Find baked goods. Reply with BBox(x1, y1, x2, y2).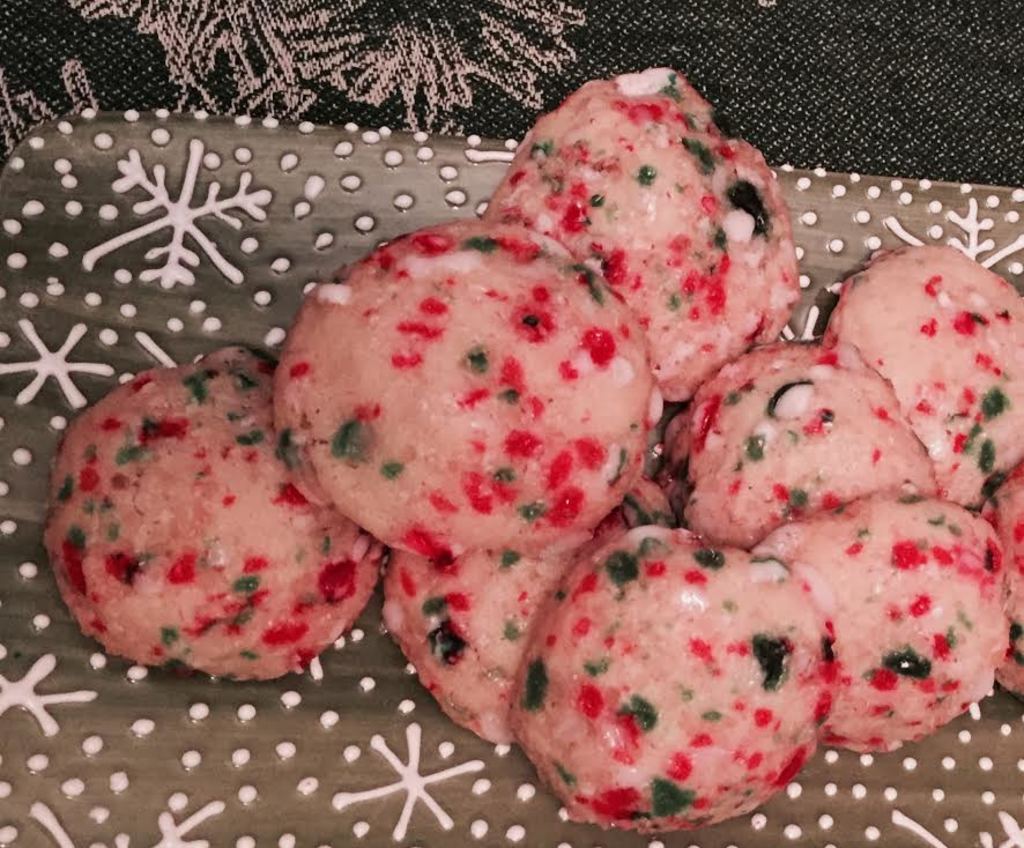
BBox(752, 491, 1010, 751).
